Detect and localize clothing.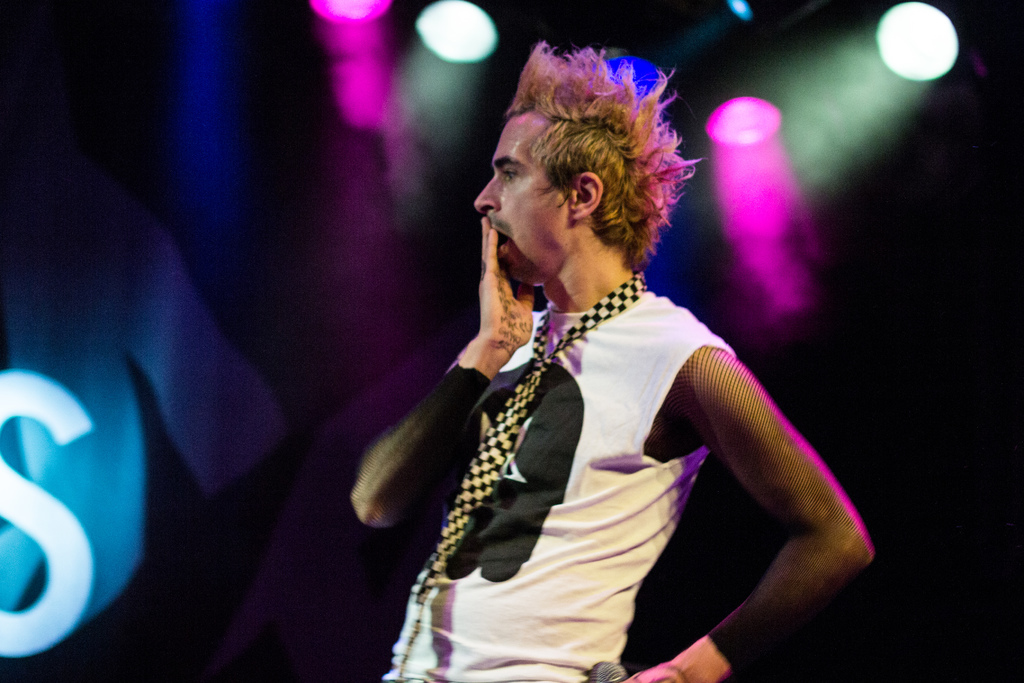
Localized at 383 308 739 682.
